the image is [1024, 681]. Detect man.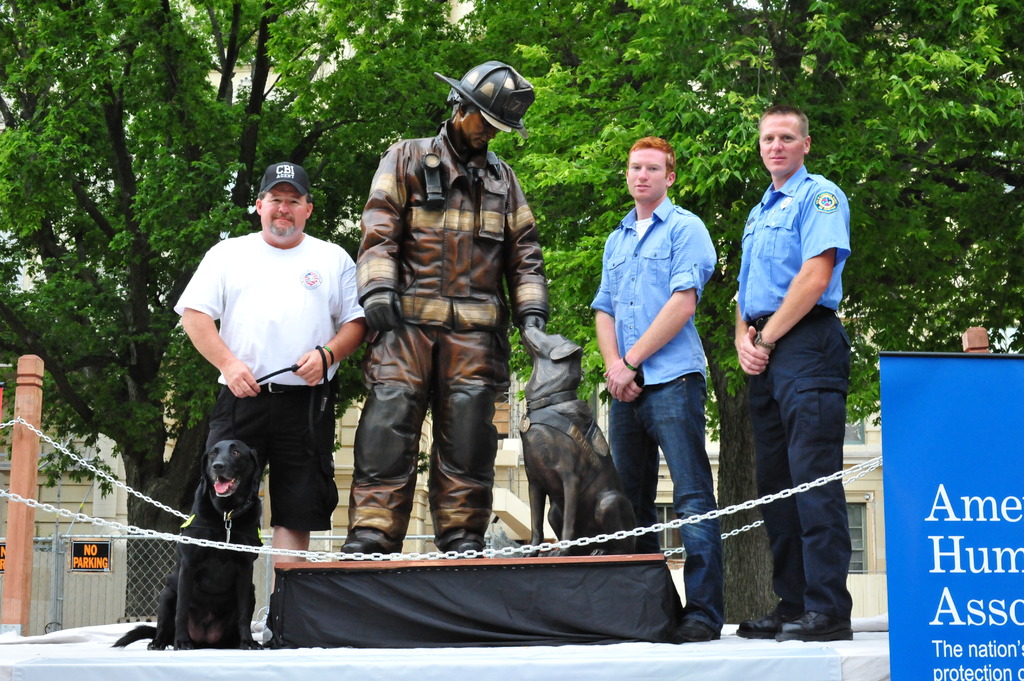
Detection: [327,44,548,566].
